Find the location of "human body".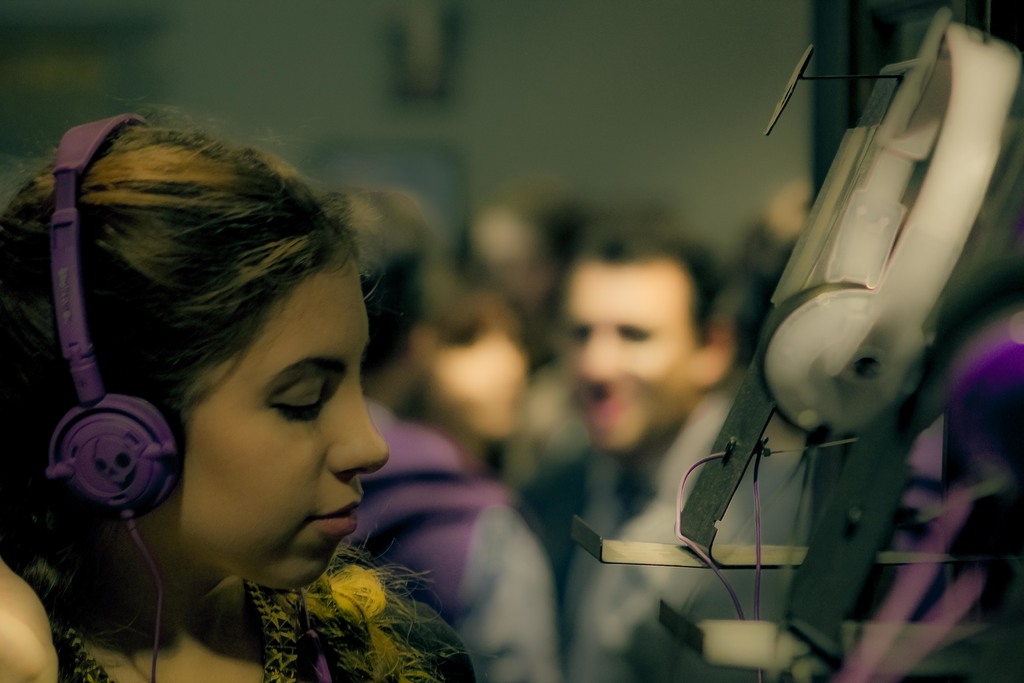
Location: left=558, top=214, right=812, bottom=682.
